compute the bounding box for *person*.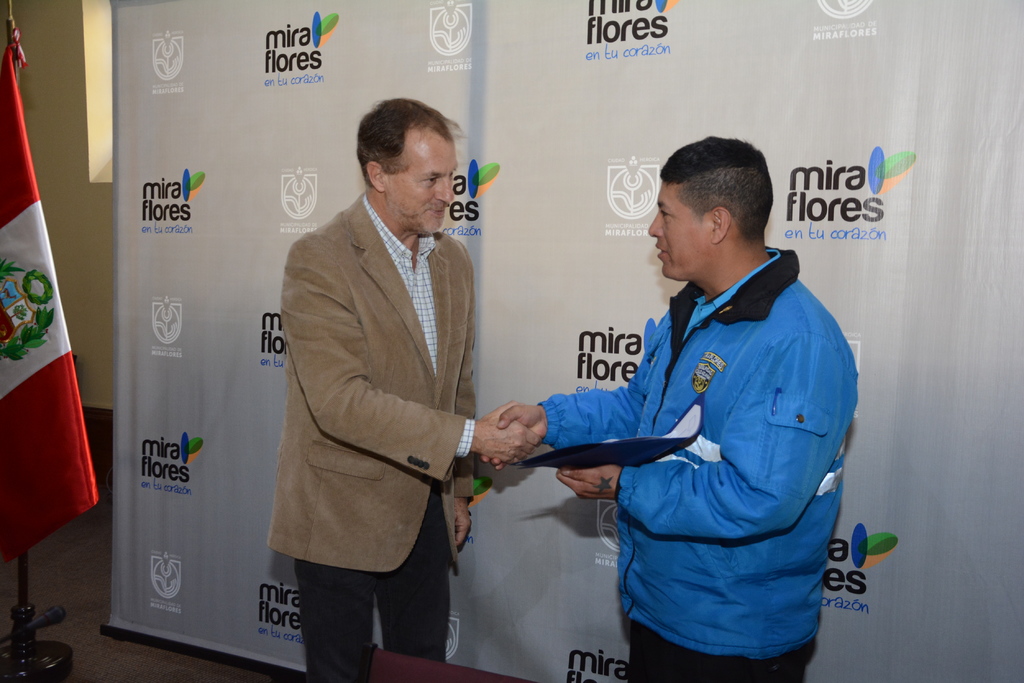
select_region(268, 88, 540, 682).
